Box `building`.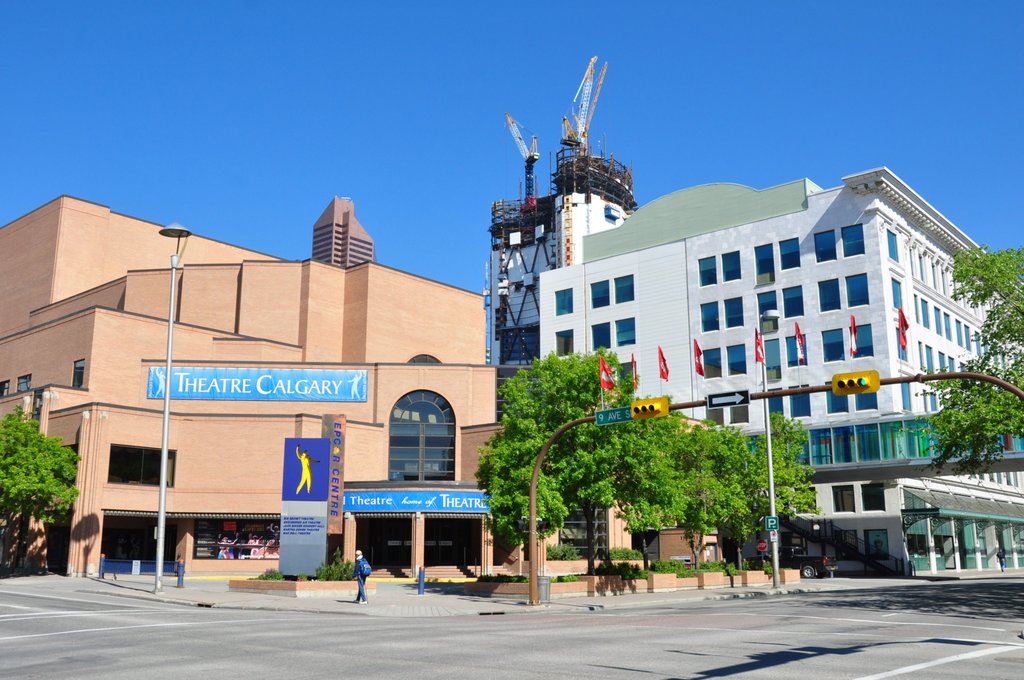
540 165 1023 577.
